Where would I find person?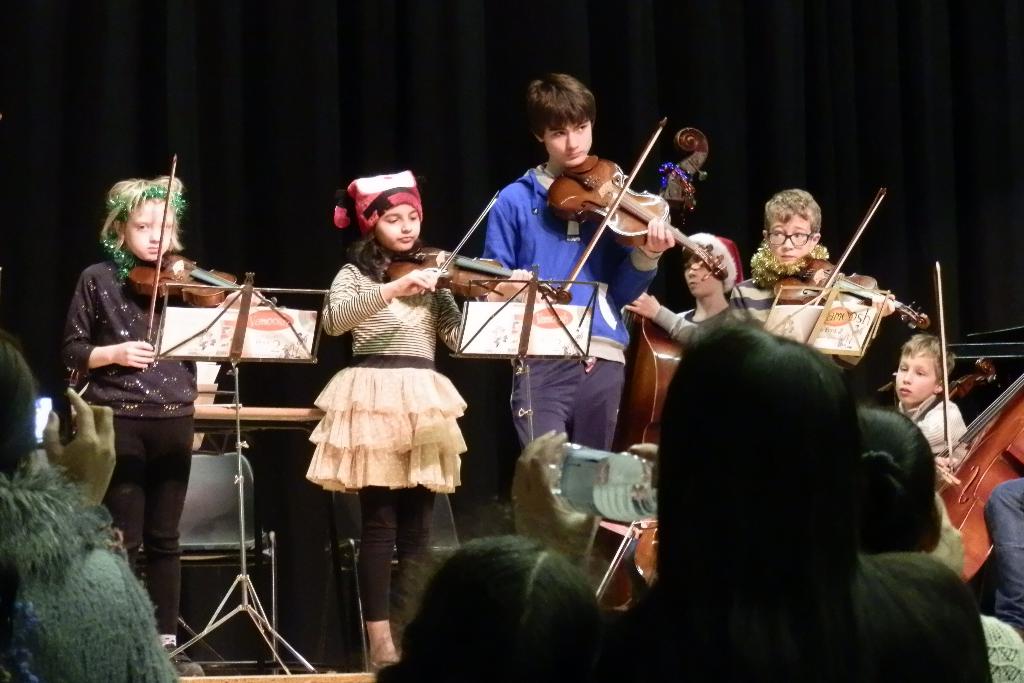
At (x1=62, y1=147, x2=216, y2=582).
